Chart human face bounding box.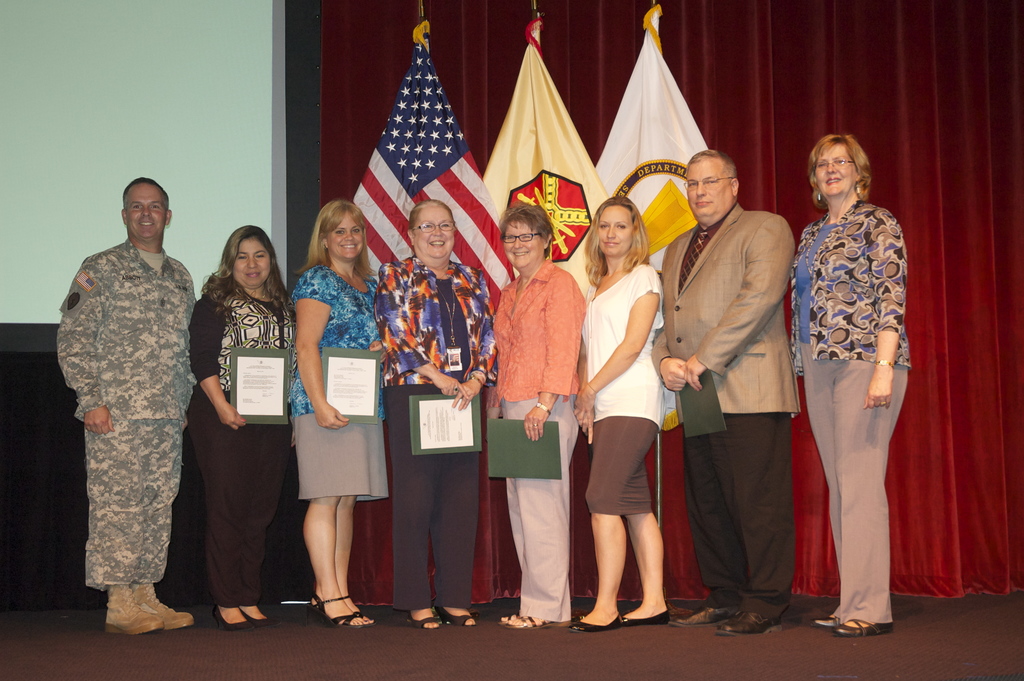
Charted: (125,185,164,239).
